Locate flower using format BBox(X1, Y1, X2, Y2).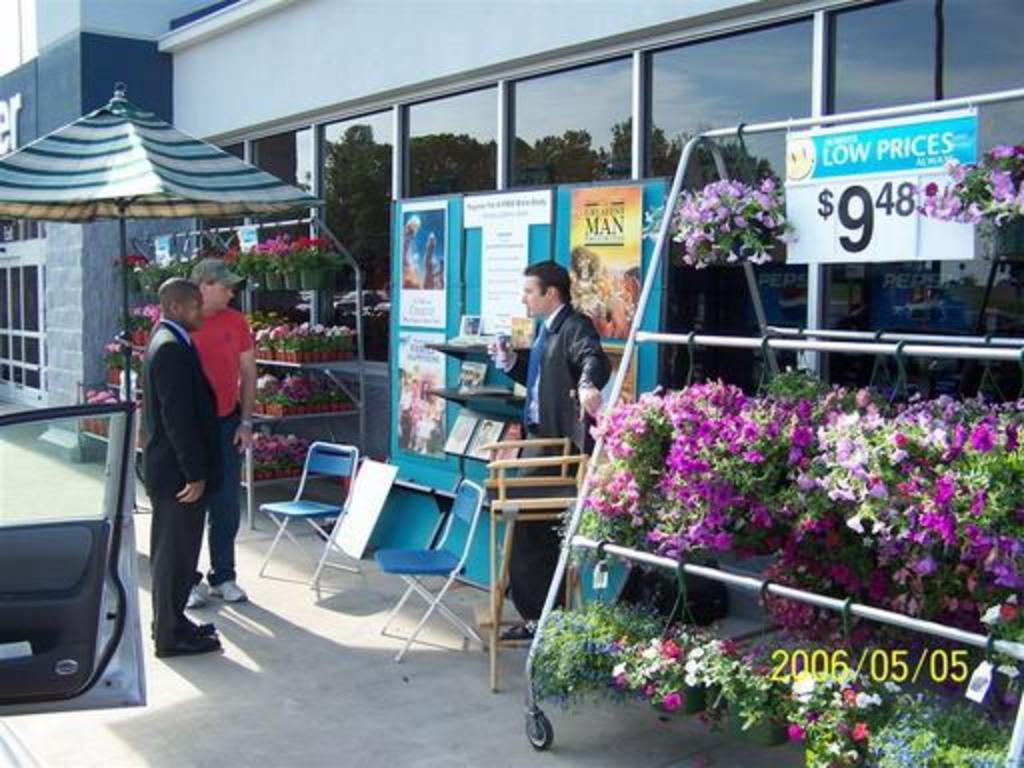
BBox(658, 684, 688, 718).
